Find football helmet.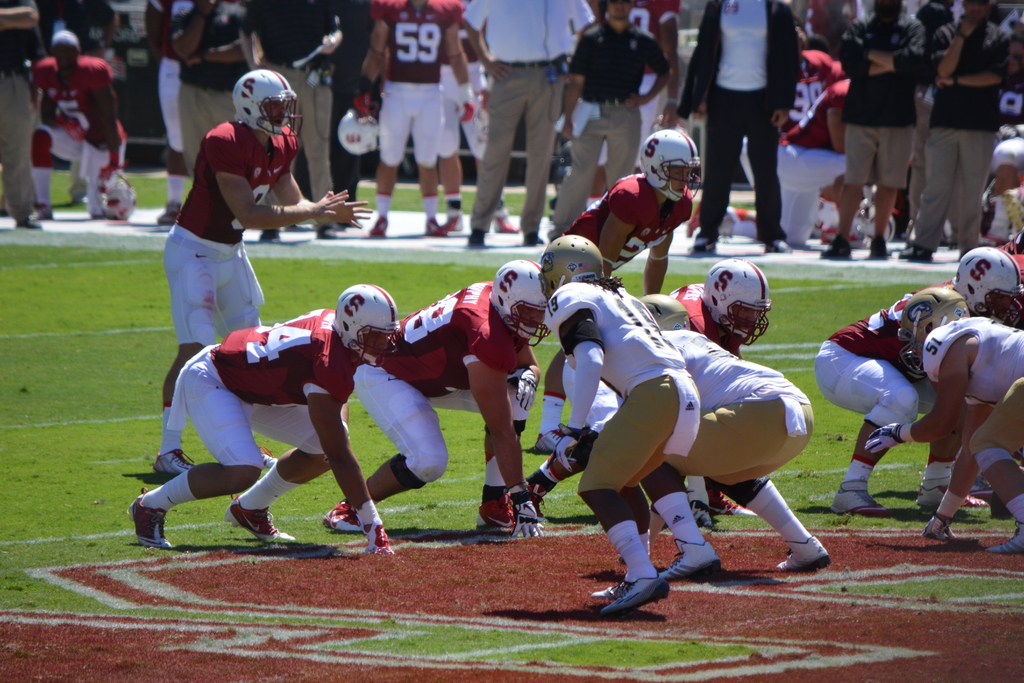
pyautogui.locateOnScreen(340, 106, 376, 154).
